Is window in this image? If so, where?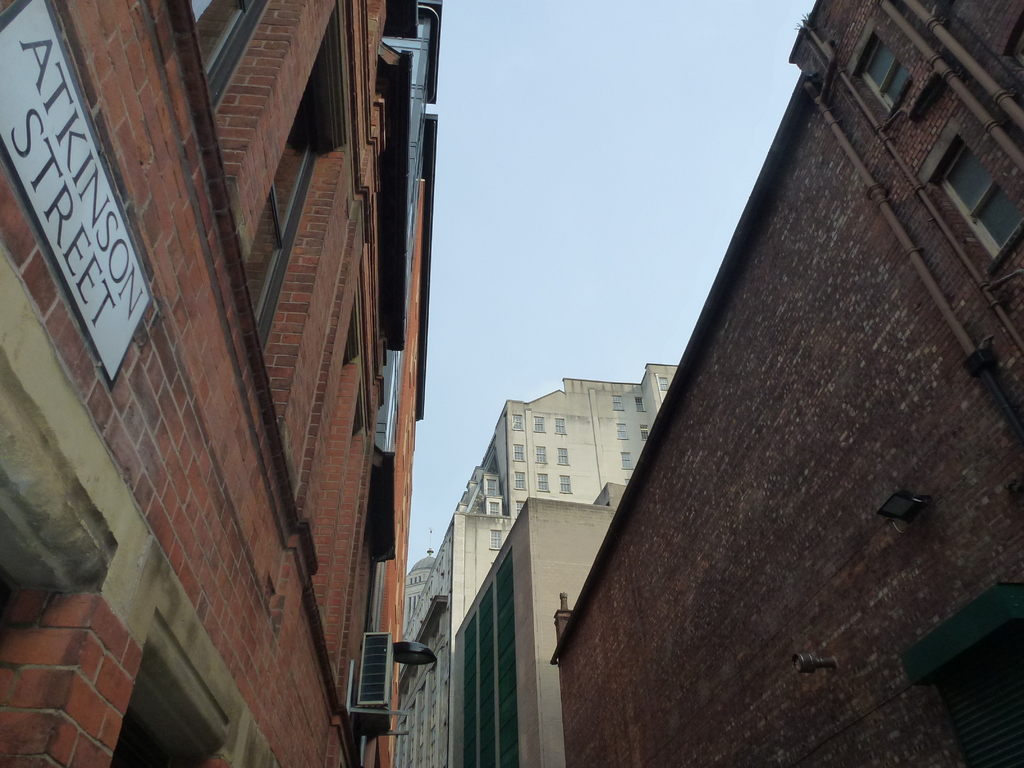
Yes, at <box>530,446,545,465</box>.
